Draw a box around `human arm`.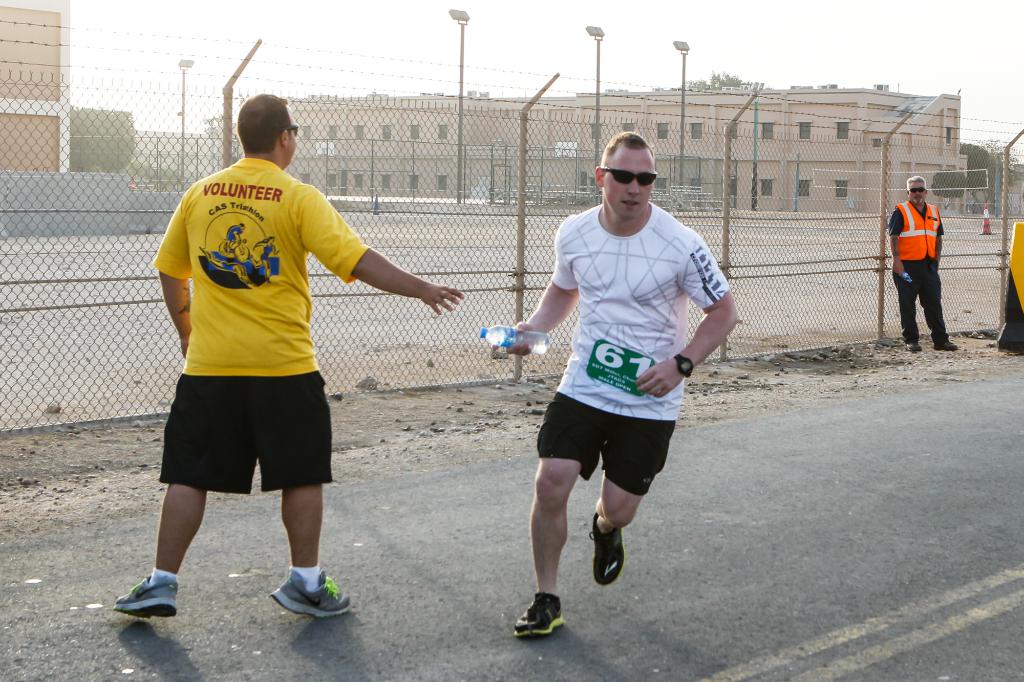
x1=931, y1=223, x2=947, y2=262.
